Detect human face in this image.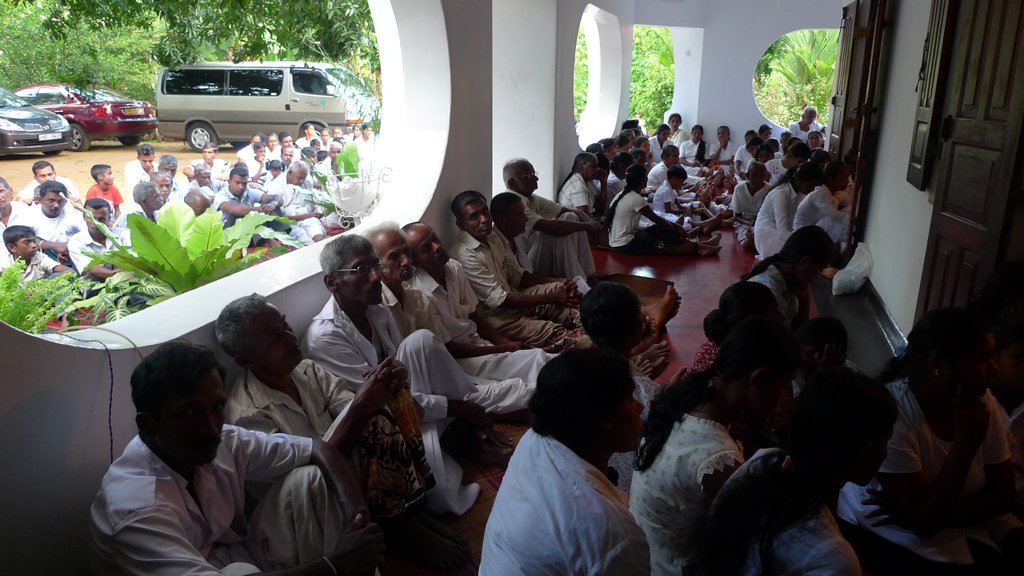
Detection: x1=380, y1=231, x2=410, y2=277.
